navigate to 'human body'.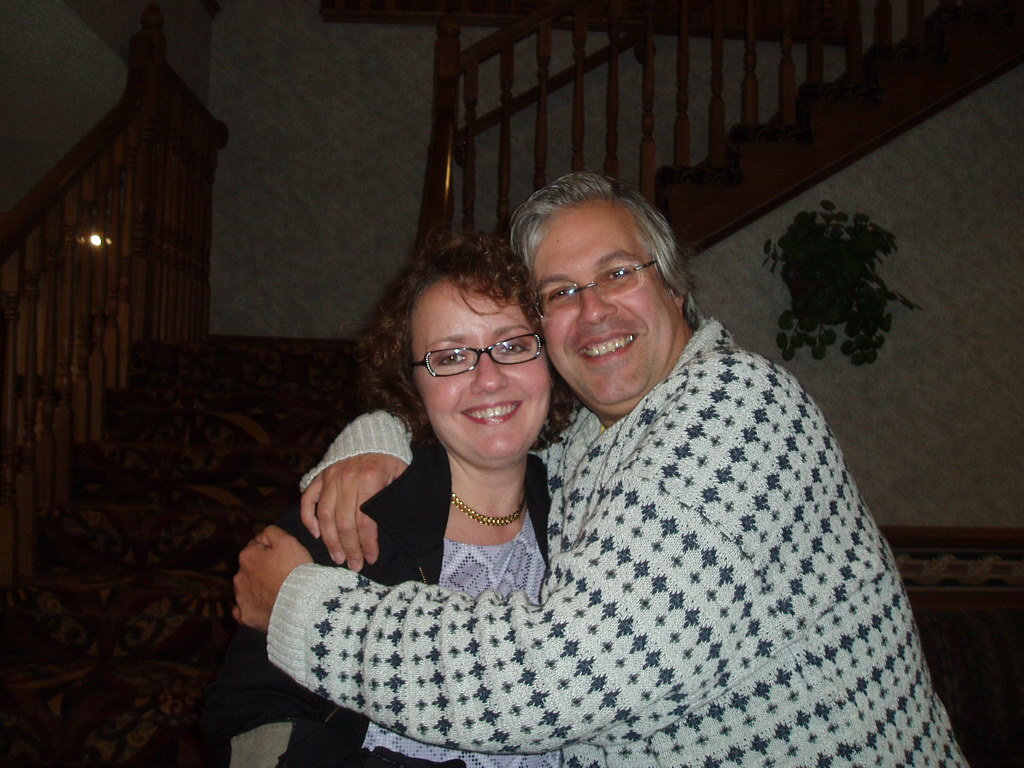
Navigation target: (x1=273, y1=445, x2=552, y2=767).
